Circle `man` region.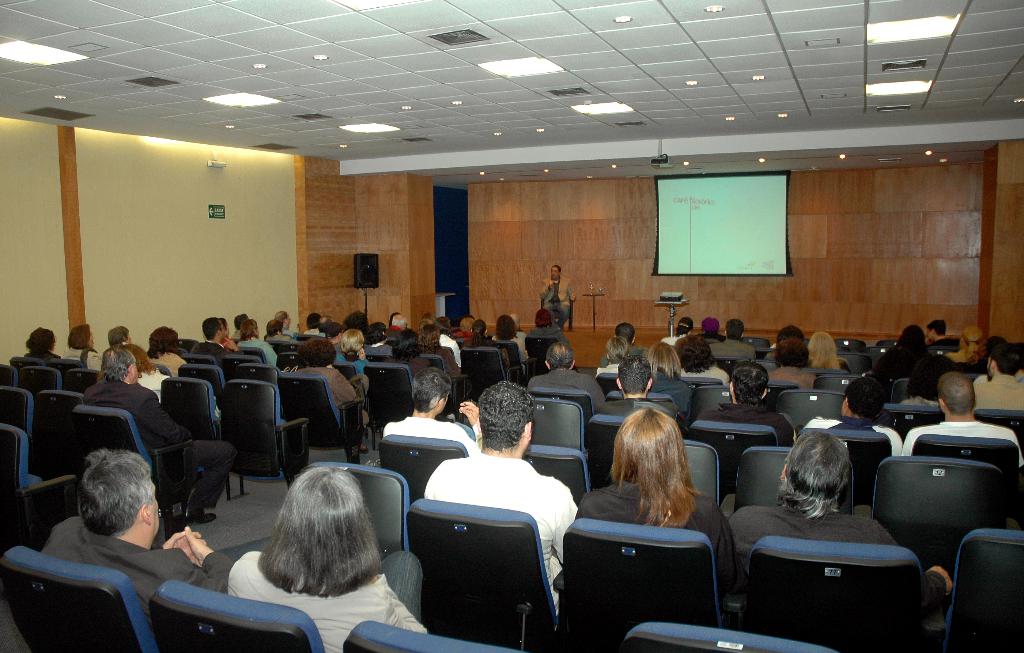
Region: (x1=317, y1=312, x2=335, y2=336).
